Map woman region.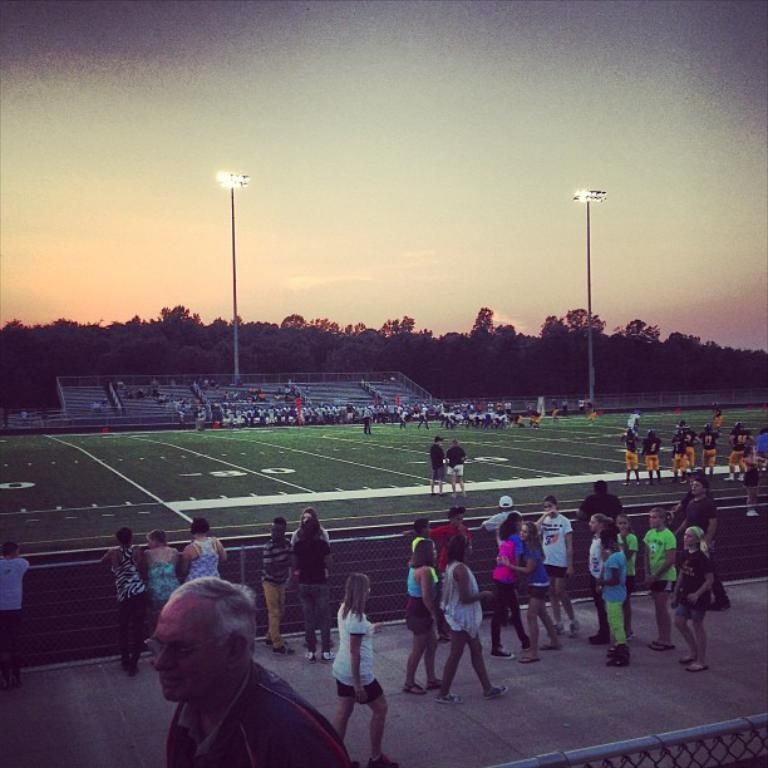
Mapped to left=99, top=530, right=151, bottom=673.
